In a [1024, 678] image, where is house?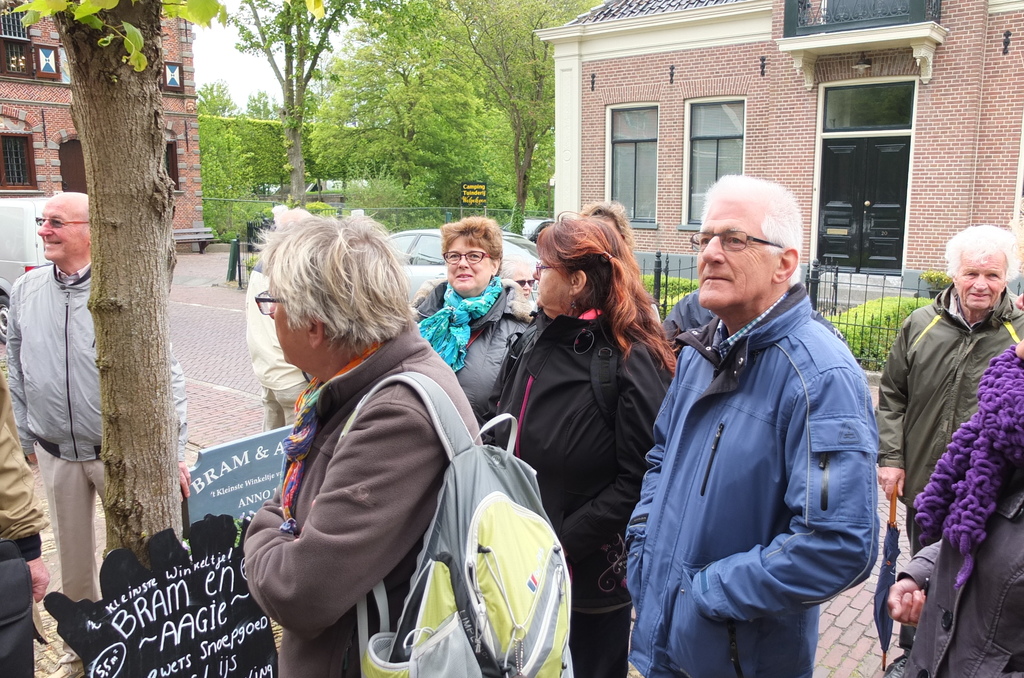
rect(0, 0, 209, 248).
